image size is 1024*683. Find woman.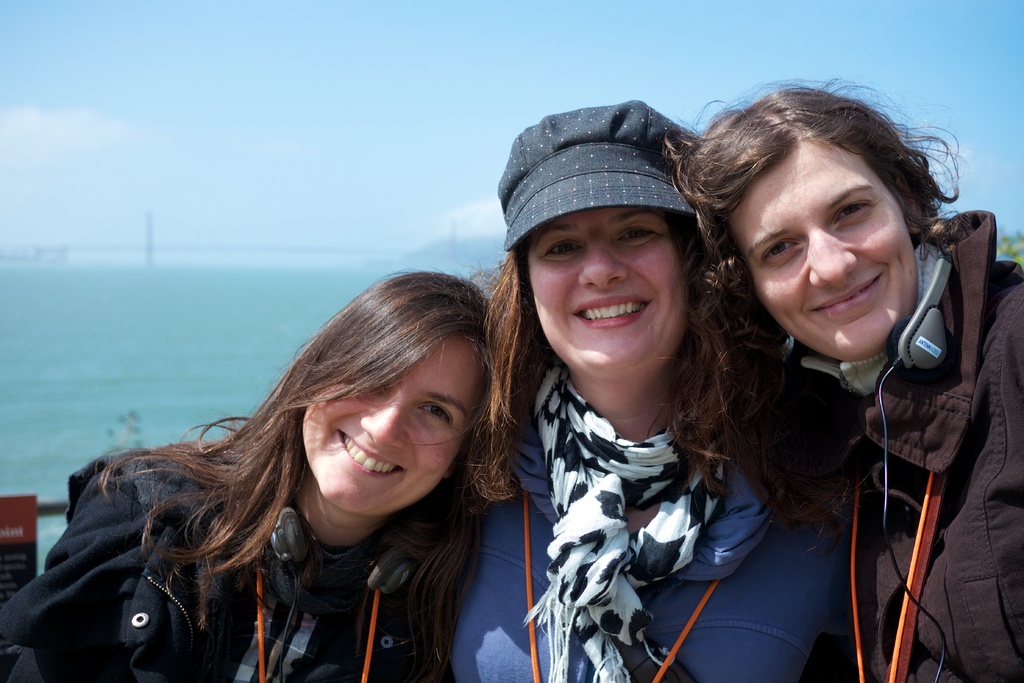
Rect(655, 79, 1023, 682).
